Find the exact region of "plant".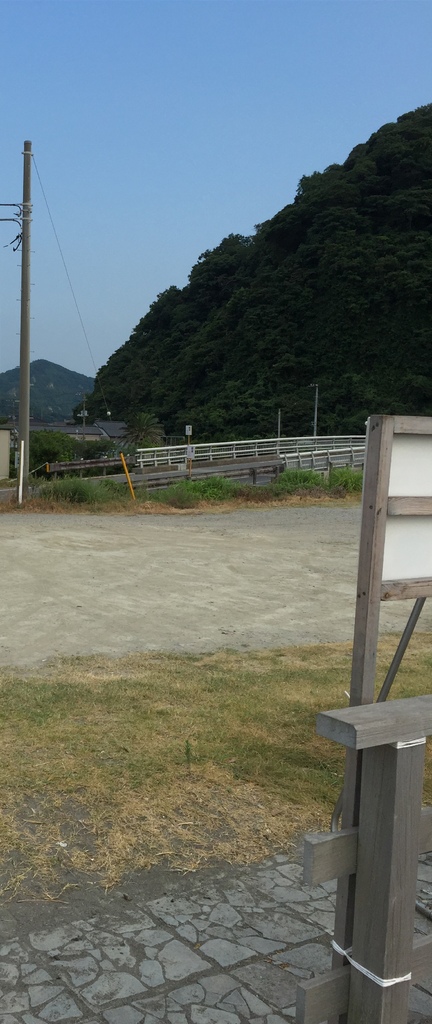
Exact region: 329 465 364 495.
